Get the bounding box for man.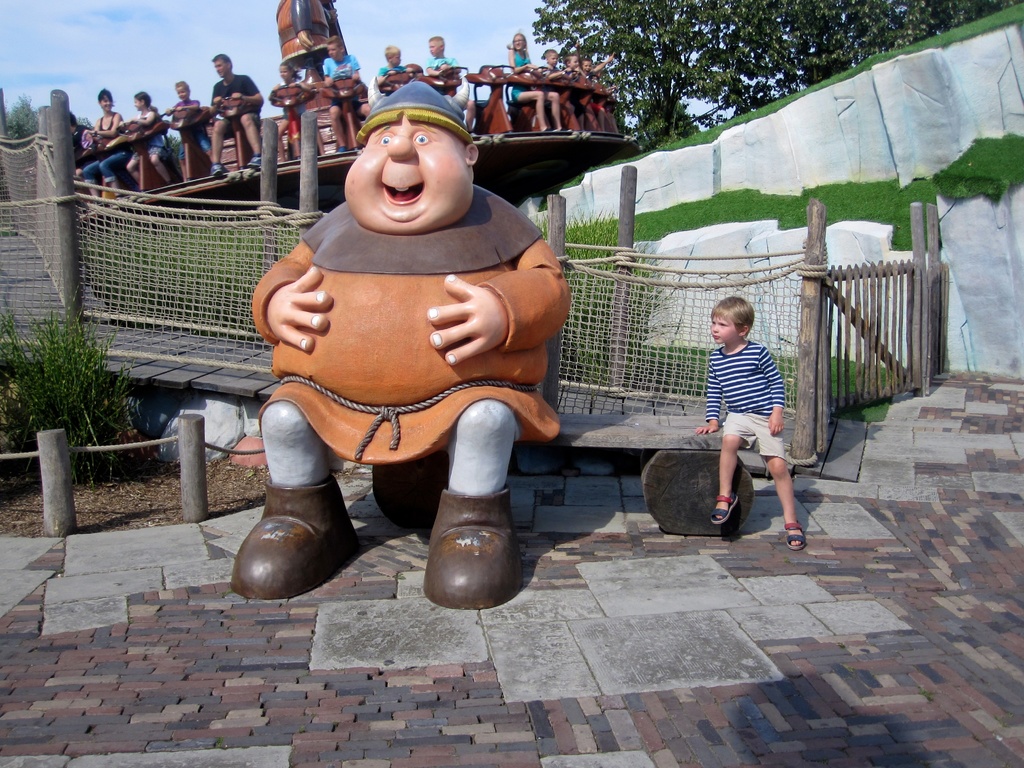
detection(210, 51, 267, 173).
